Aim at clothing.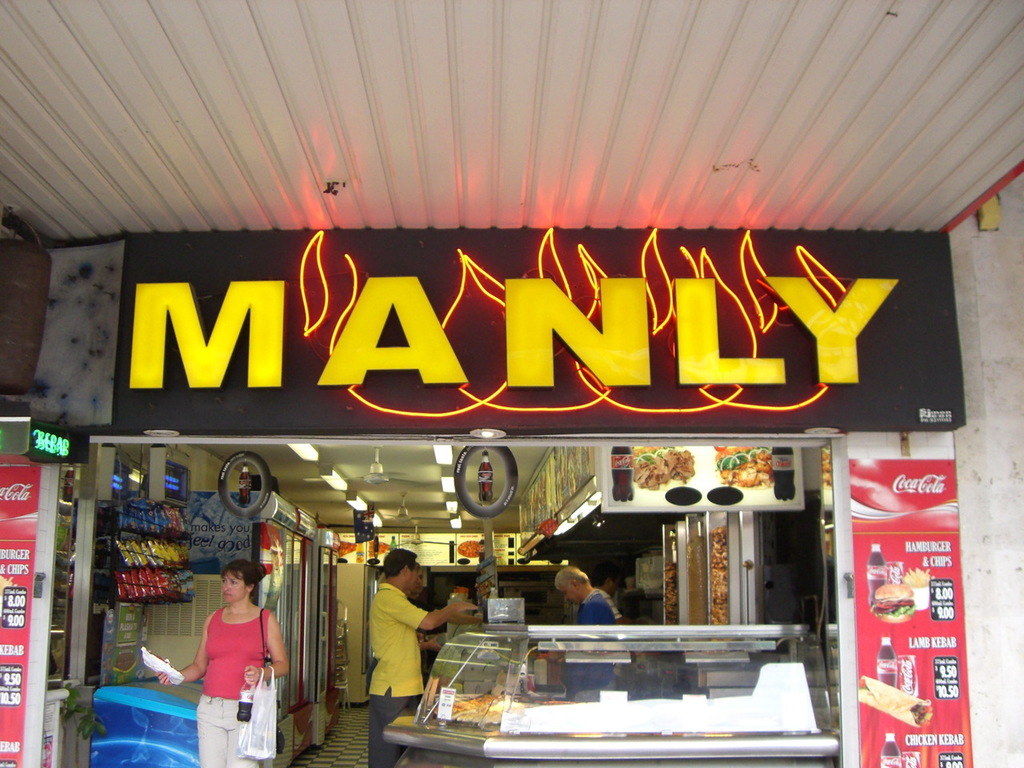
Aimed at x1=194 y1=602 x2=272 y2=767.
